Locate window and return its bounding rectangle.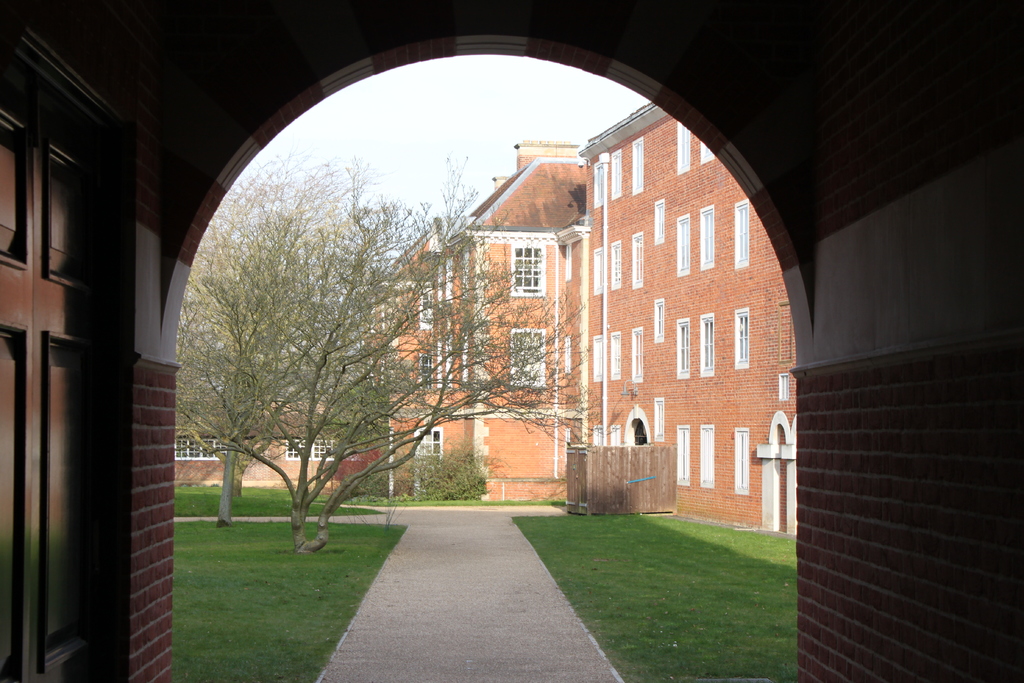
[left=628, top=328, right=644, bottom=383].
